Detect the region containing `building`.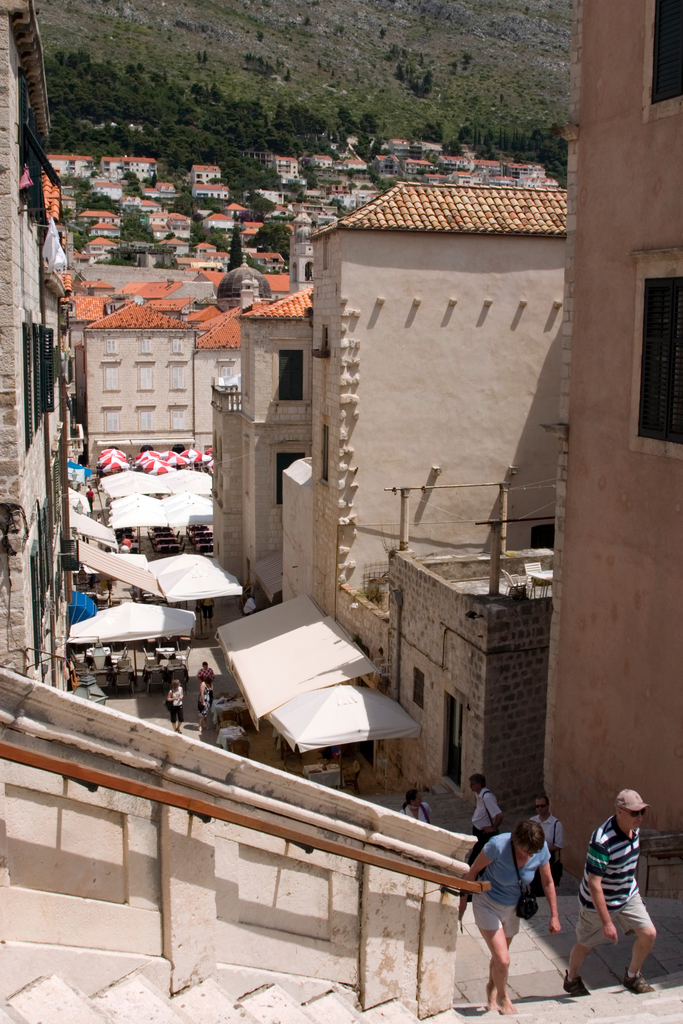
(left=541, top=0, right=682, bottom=892).
